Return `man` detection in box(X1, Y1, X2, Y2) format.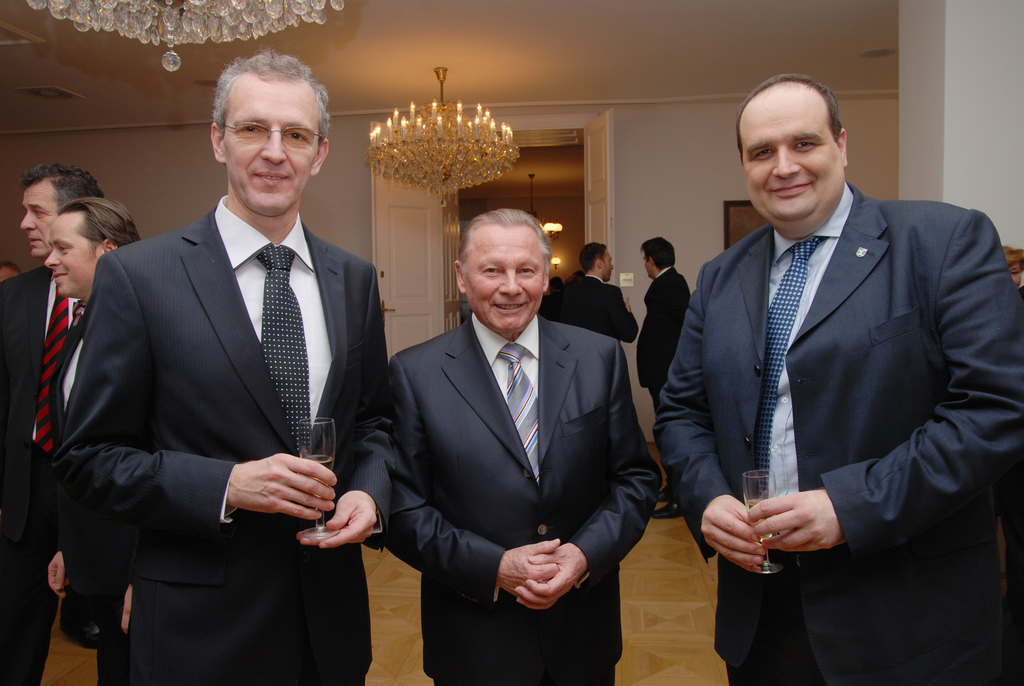
box(639, 231, 695, 416).
